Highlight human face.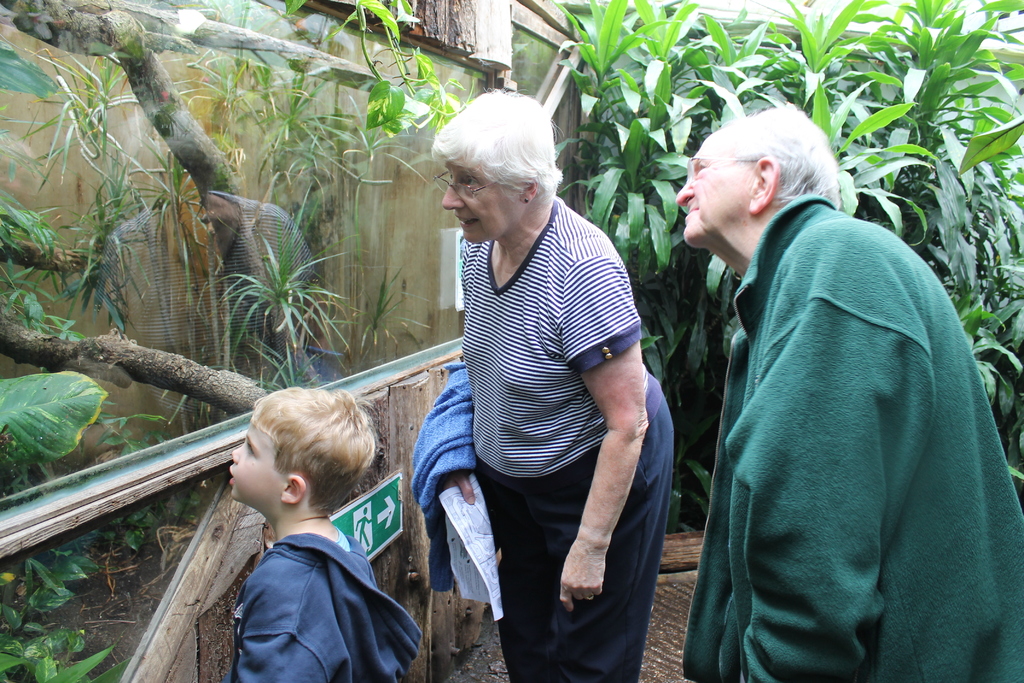
Highlighted region: 439,155,529,244.
